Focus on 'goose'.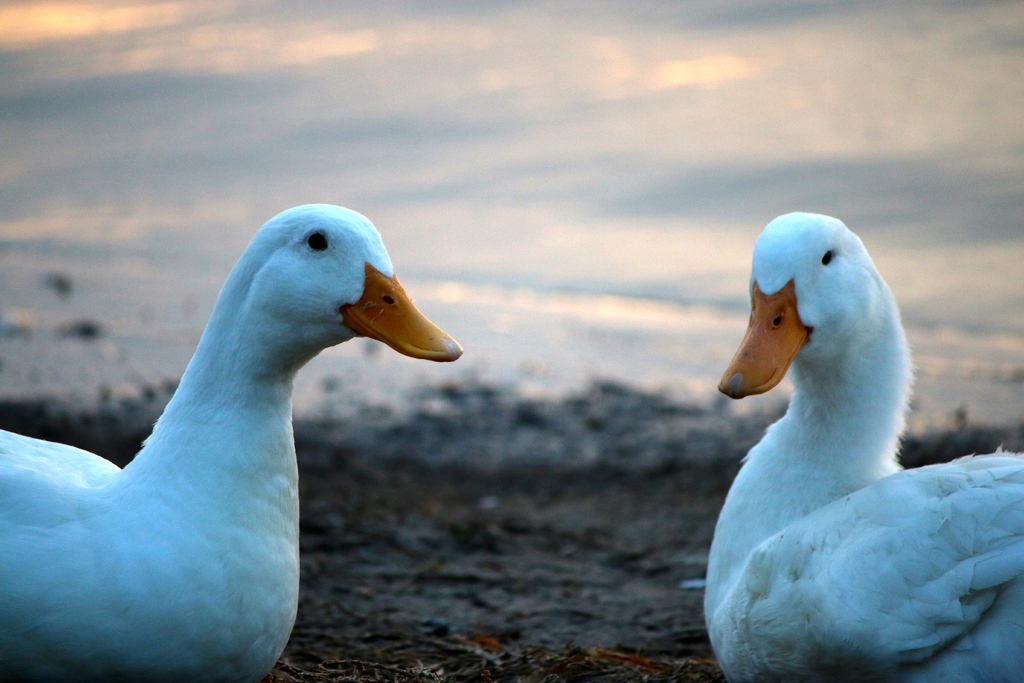
Focused at detection(705, 207, 1023, 682).
